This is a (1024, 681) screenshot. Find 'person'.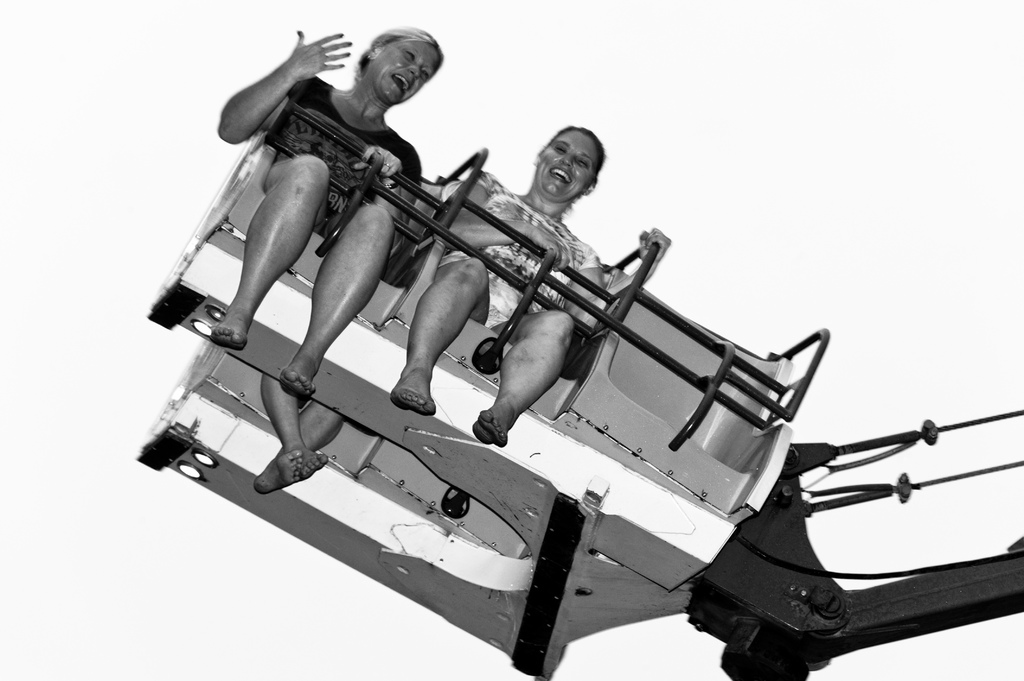
Bounding box: 215,17,447,400.
